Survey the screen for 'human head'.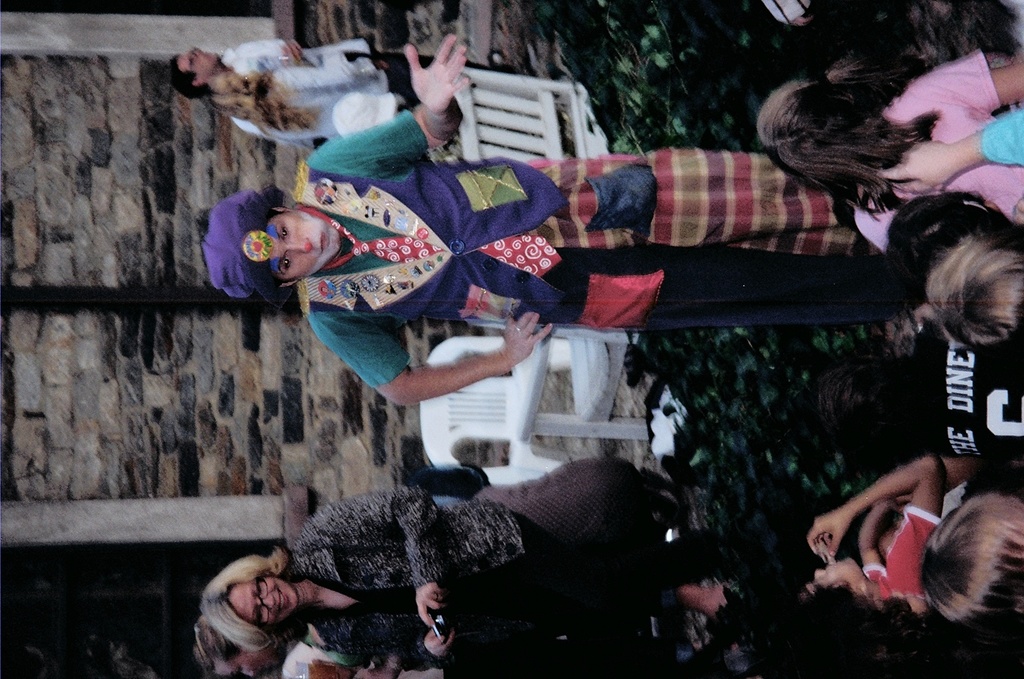
Survey found: l=204, t=202, r=344, b=289.
